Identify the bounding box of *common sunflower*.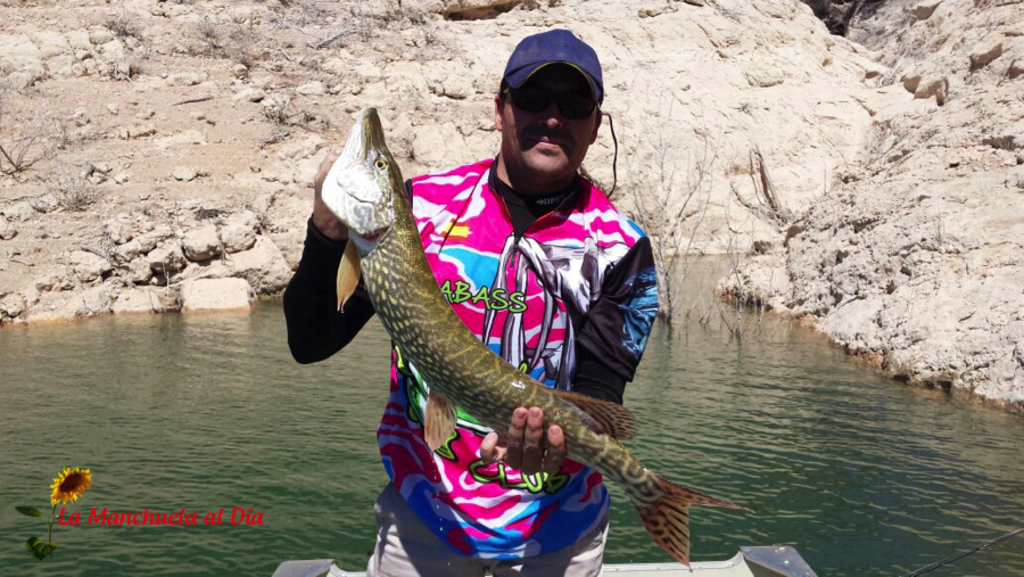
38 459 105 518.
